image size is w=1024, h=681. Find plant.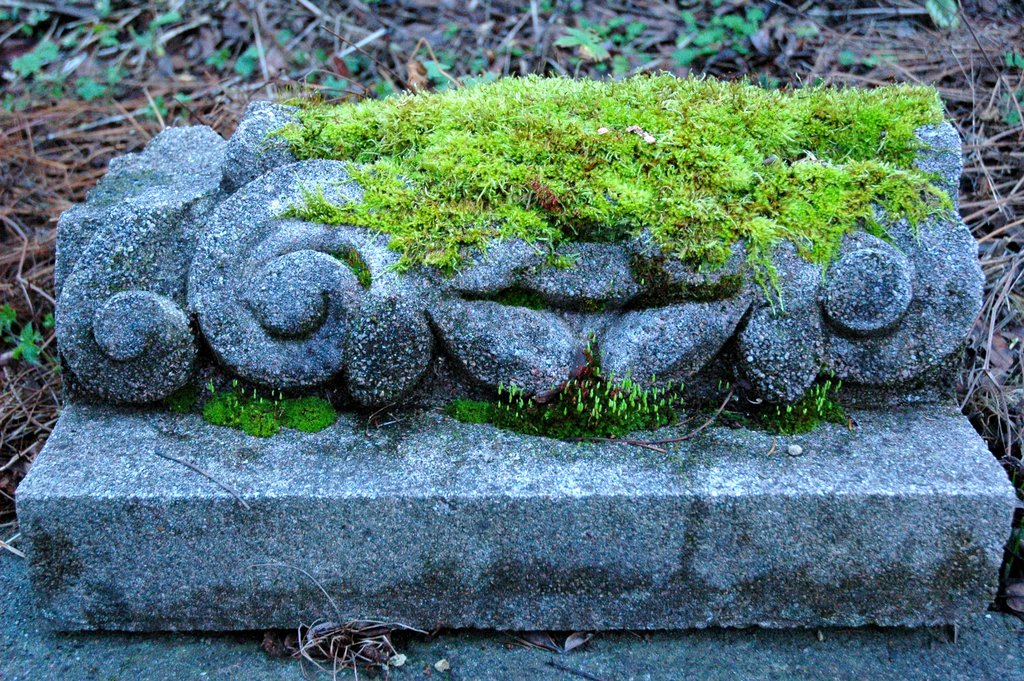
bbox=(1006, 55, 1023, 68).
